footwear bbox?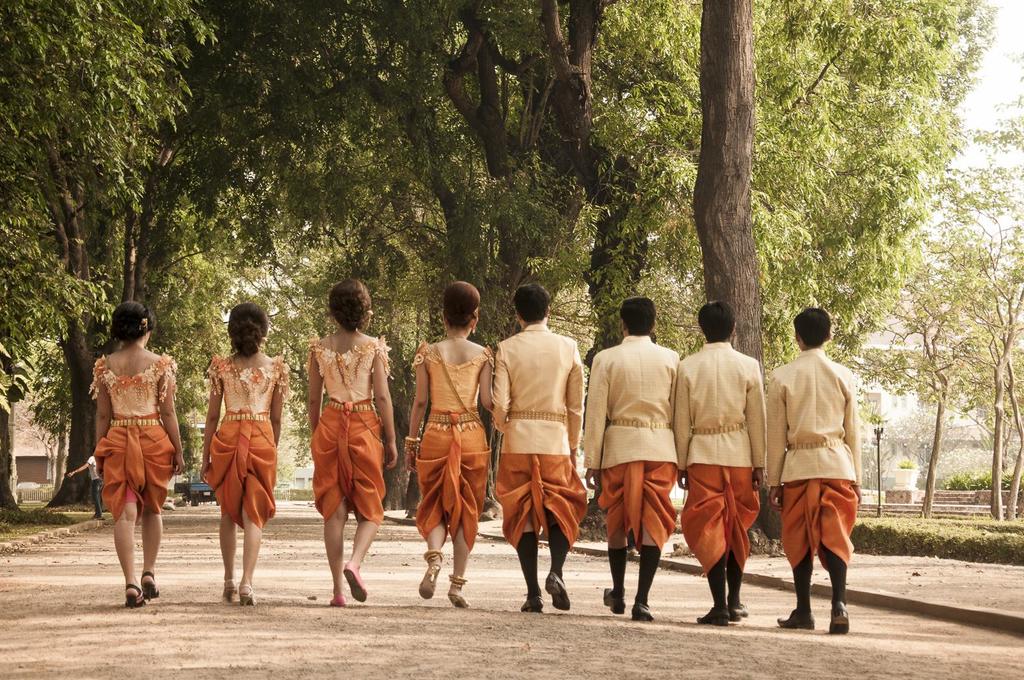
BBox(145, 569, 159, 601)
